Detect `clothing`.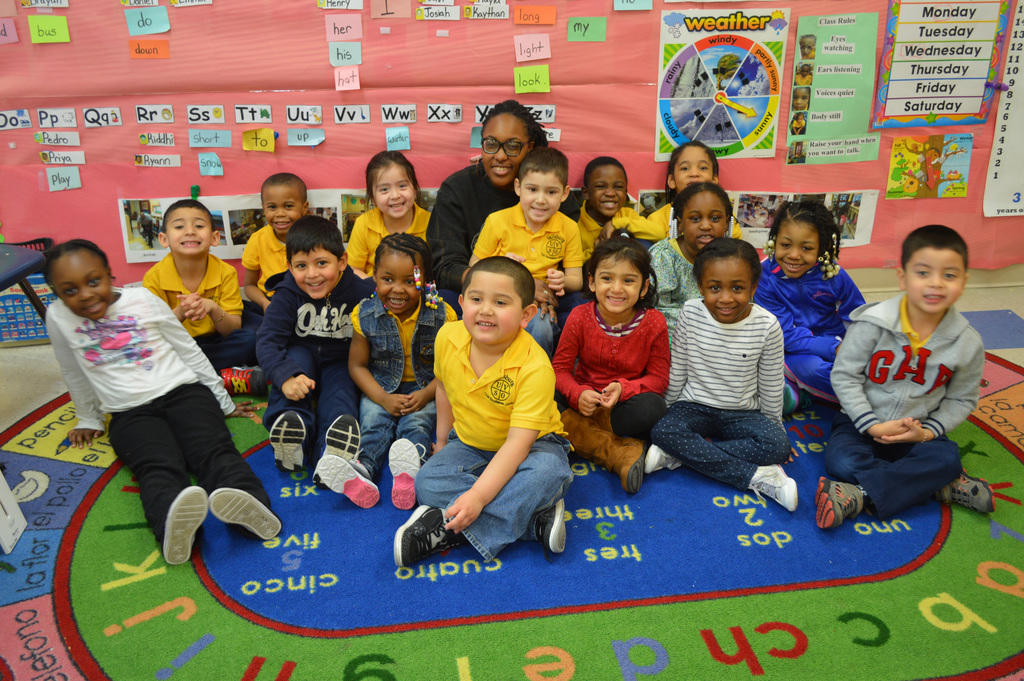
Detected at <bbox>40, 285, 275, 548</bbox>.
